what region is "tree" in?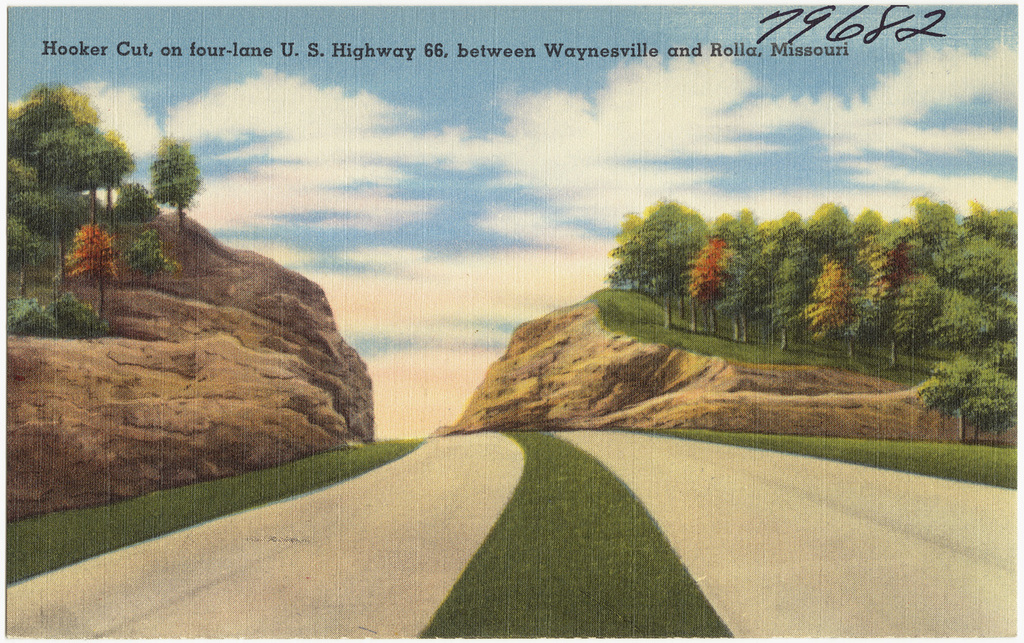
[x1=130, y1=232, x2=176, y2=289].
